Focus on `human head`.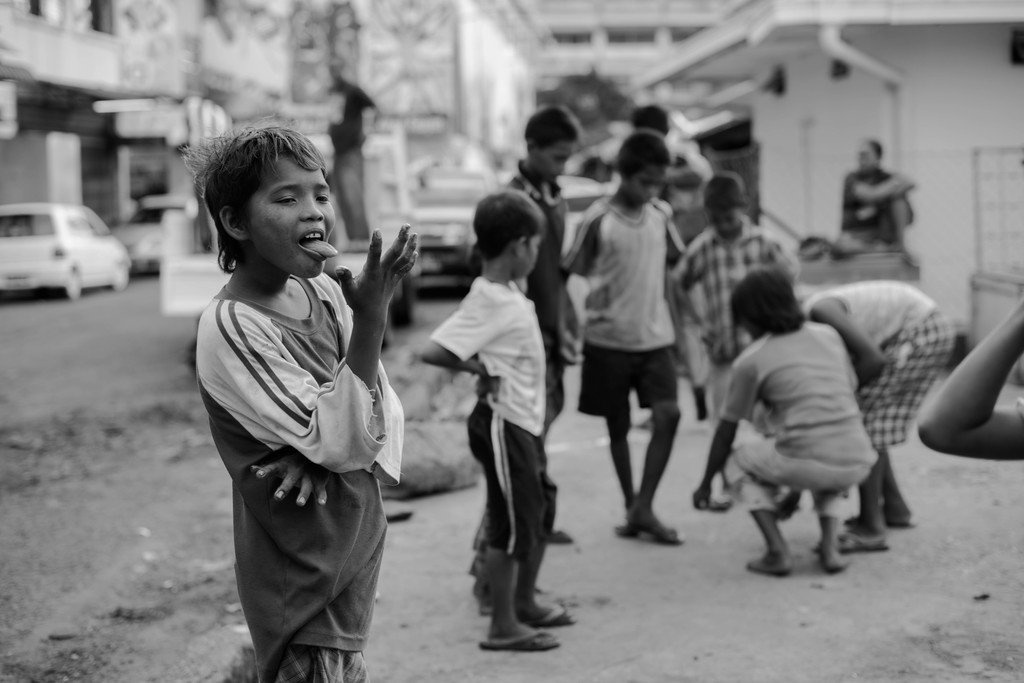
Focused at 188 119 334 256.
